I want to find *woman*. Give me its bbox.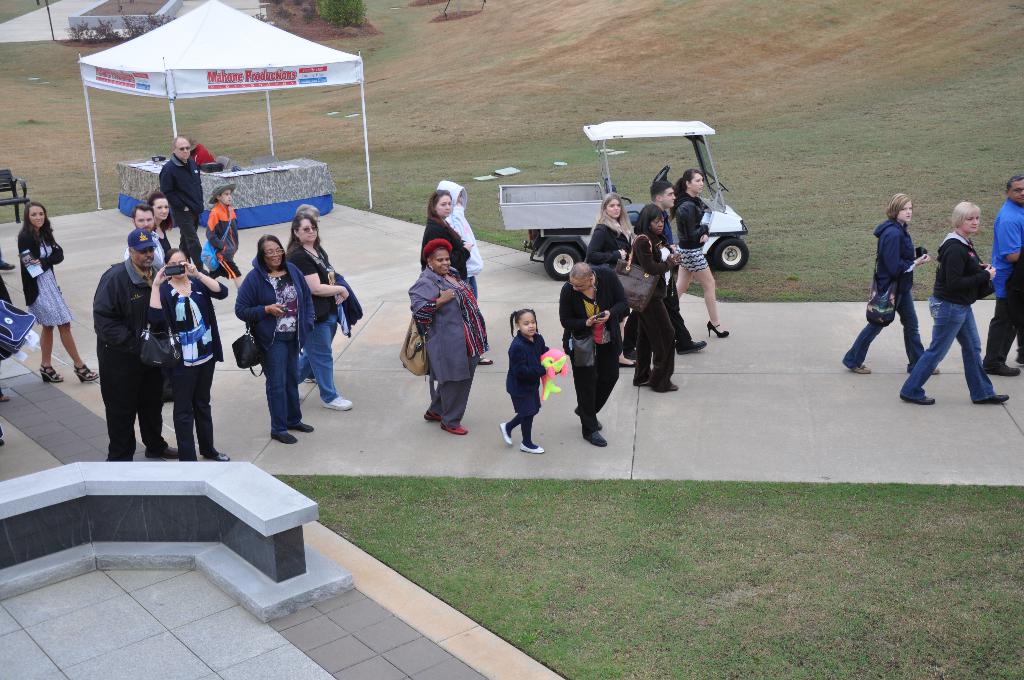
(left=899, top=202, right=1010, bottom=401).
